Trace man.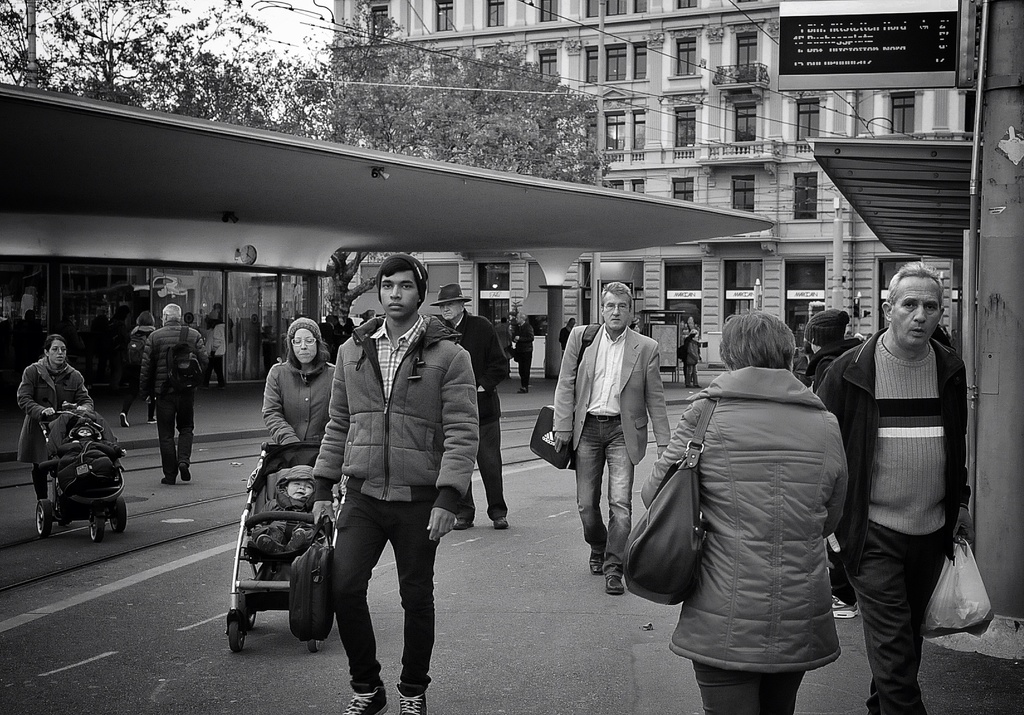
Traced to (left=826, top=259, right=974, bottom=714).
